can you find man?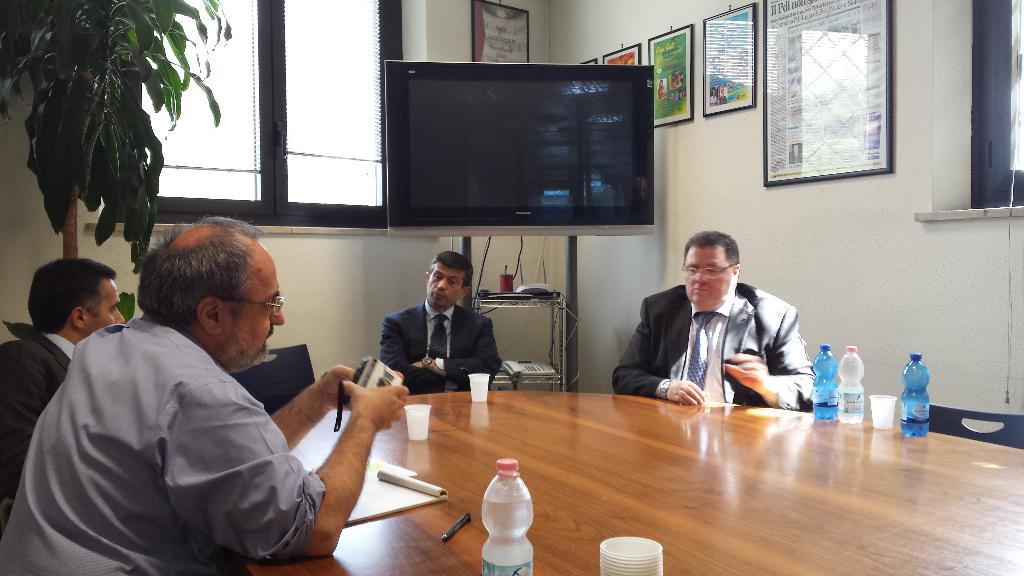
Yes, bounding box: x1=0 y1=260 x2=124 y2=530.
